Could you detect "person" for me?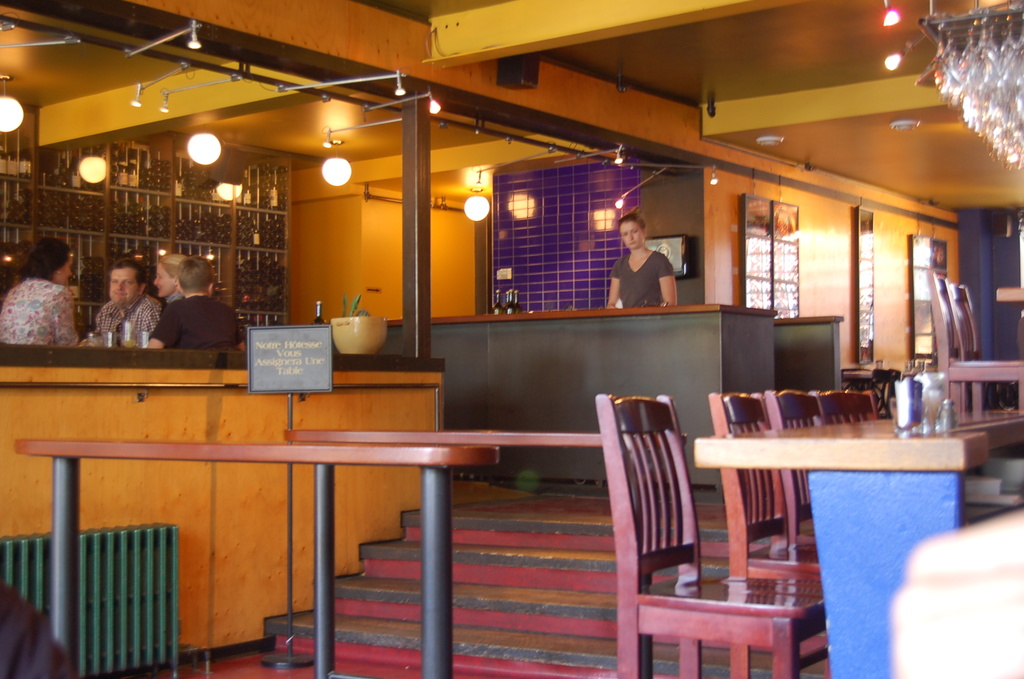
Detection result: crop(146, 254, 247, 354).
